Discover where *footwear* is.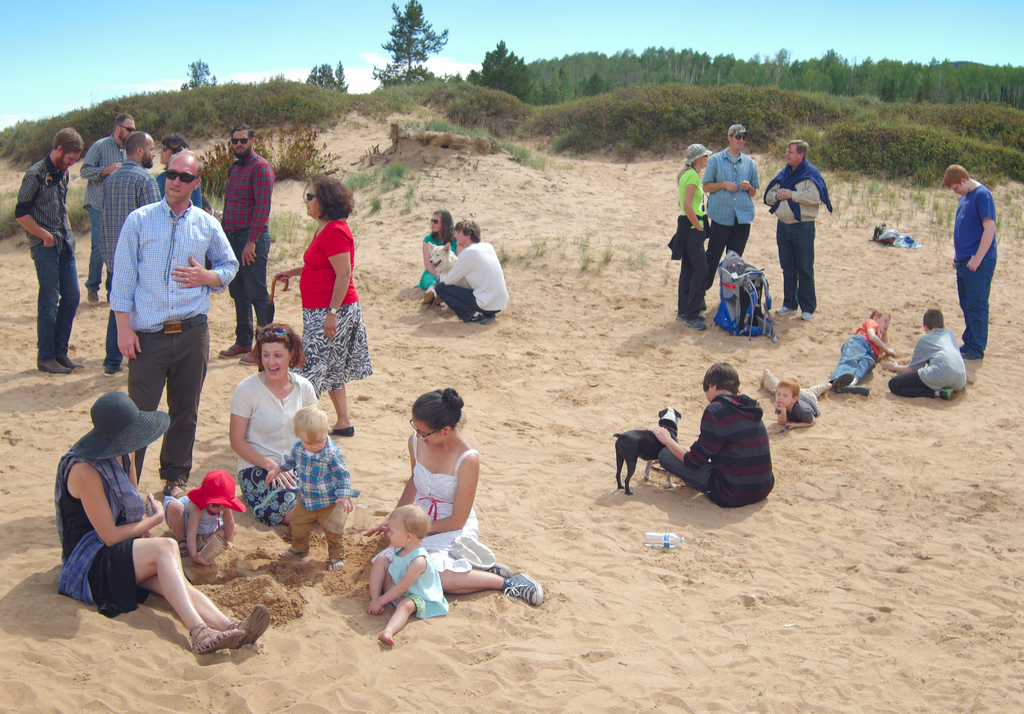
Discovered at [left=675, top=310, right=707, bottom=319].
